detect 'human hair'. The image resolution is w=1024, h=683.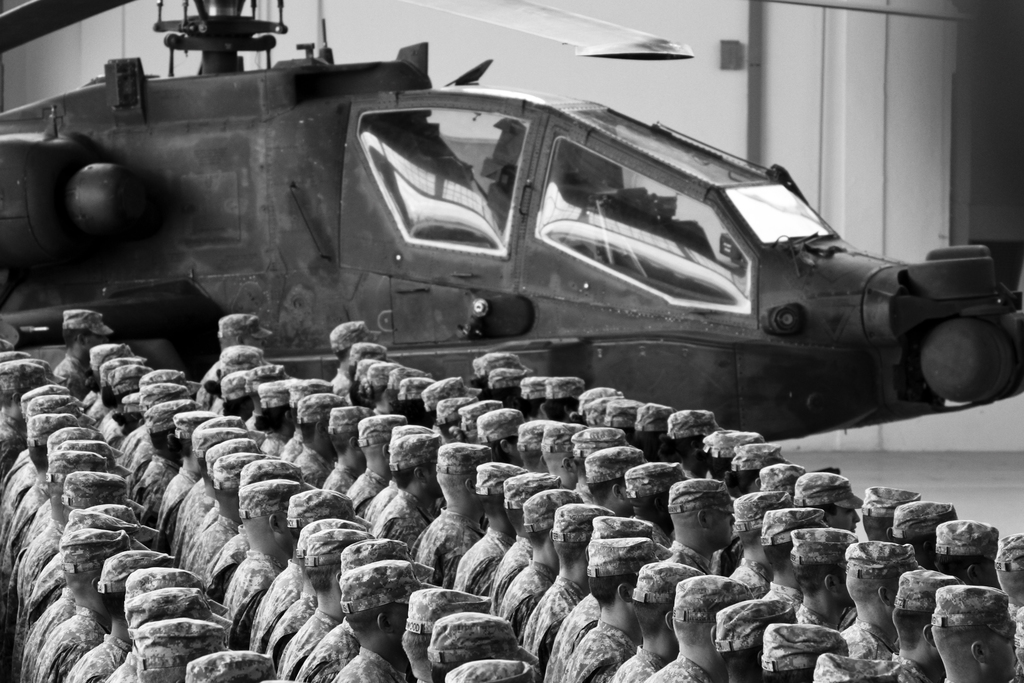
<box>792,561,844,598</box>.
